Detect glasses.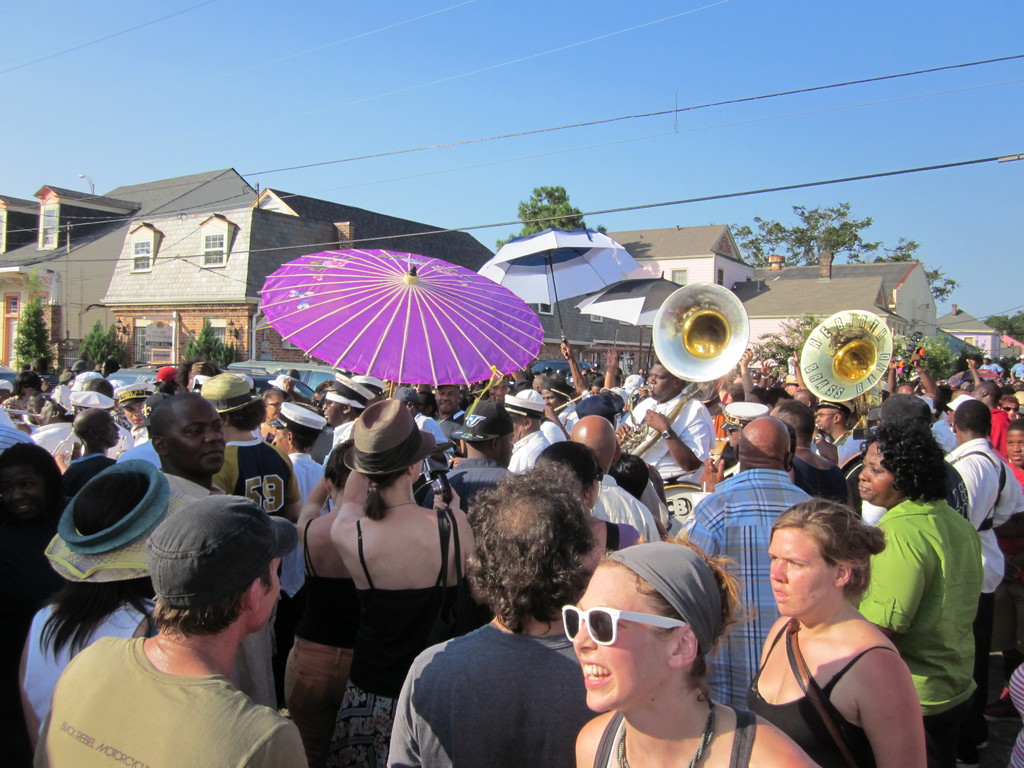
Detected at bbox=[556, 596, 684, 646].
